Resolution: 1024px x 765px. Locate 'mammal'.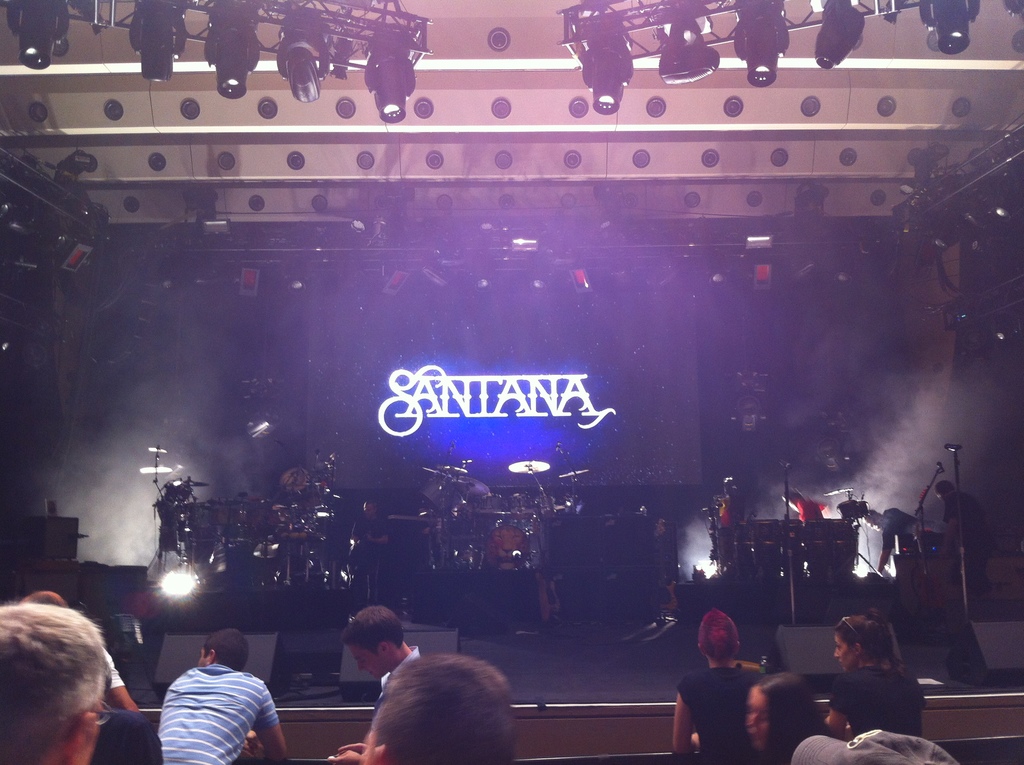
<box>864,503,922,577</box>.
